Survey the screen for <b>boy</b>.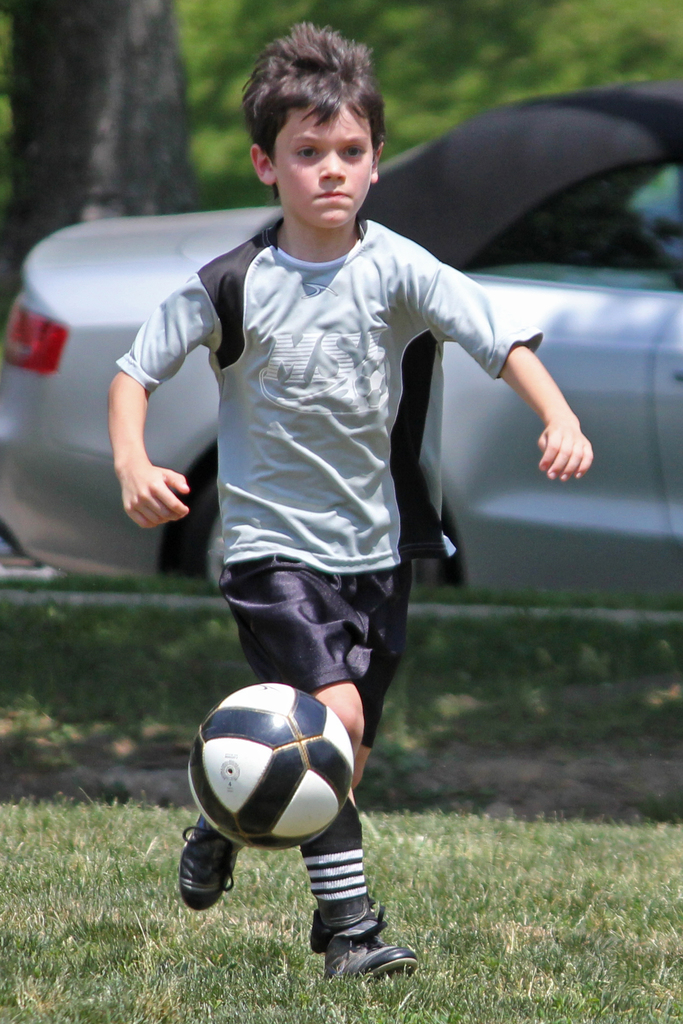
Survey found: rect(107, 22, 597, 980).
